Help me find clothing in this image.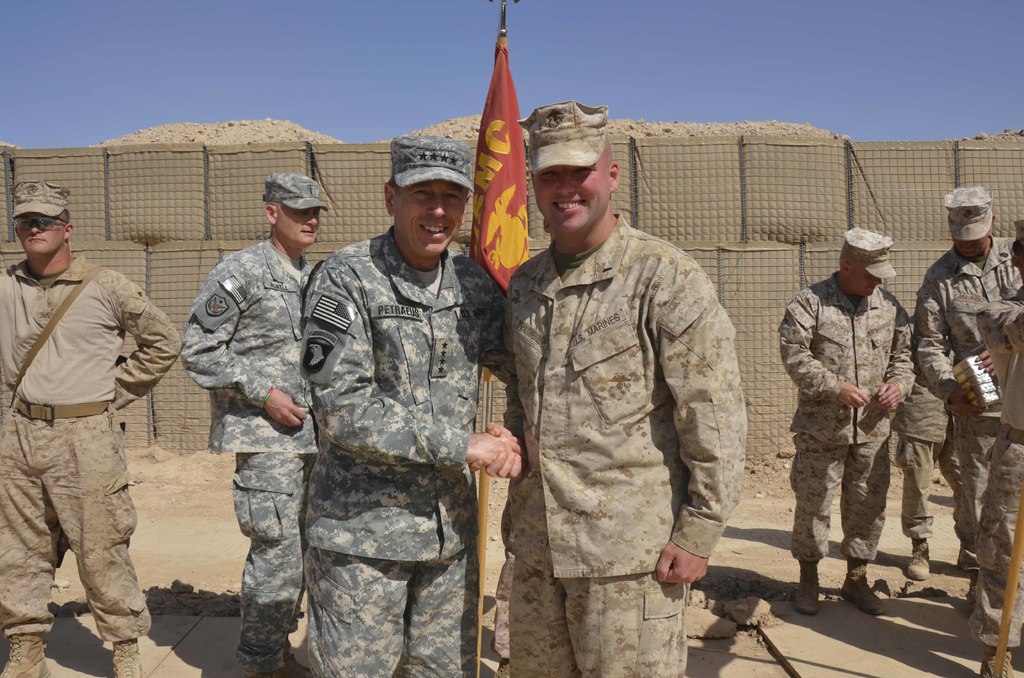
Found it: 303:231:518:677.
